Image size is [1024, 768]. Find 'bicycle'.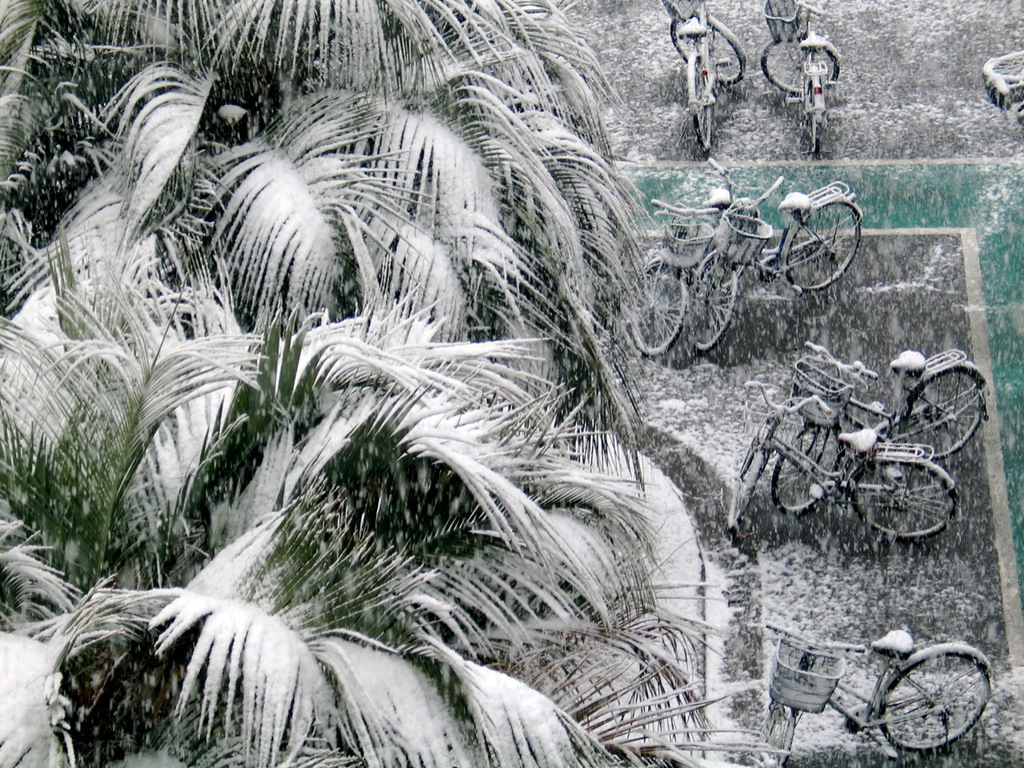
rect(770, 342, 988, 518).
